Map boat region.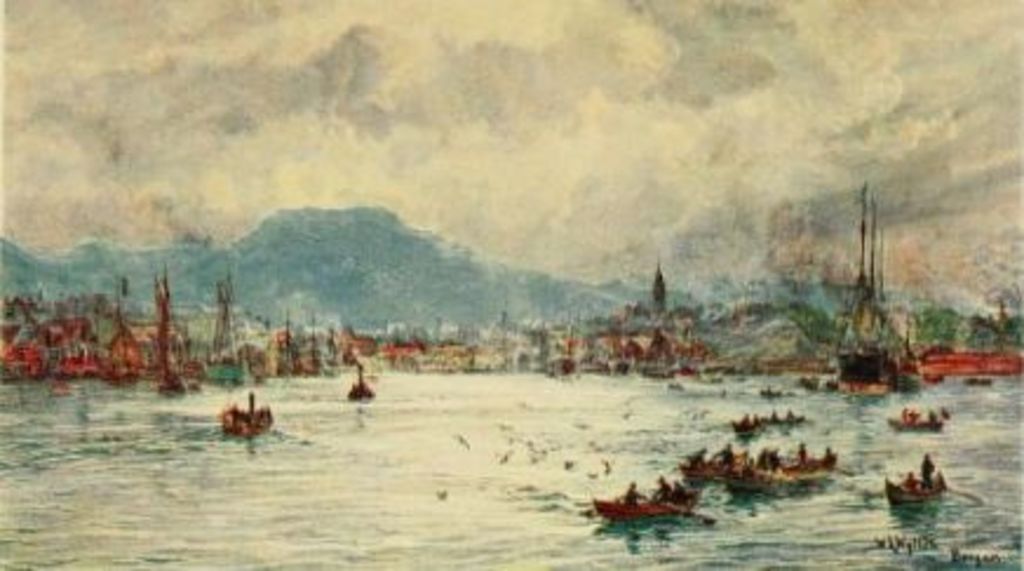
Mapped to <region>728, 465, 838, 493</region>.
